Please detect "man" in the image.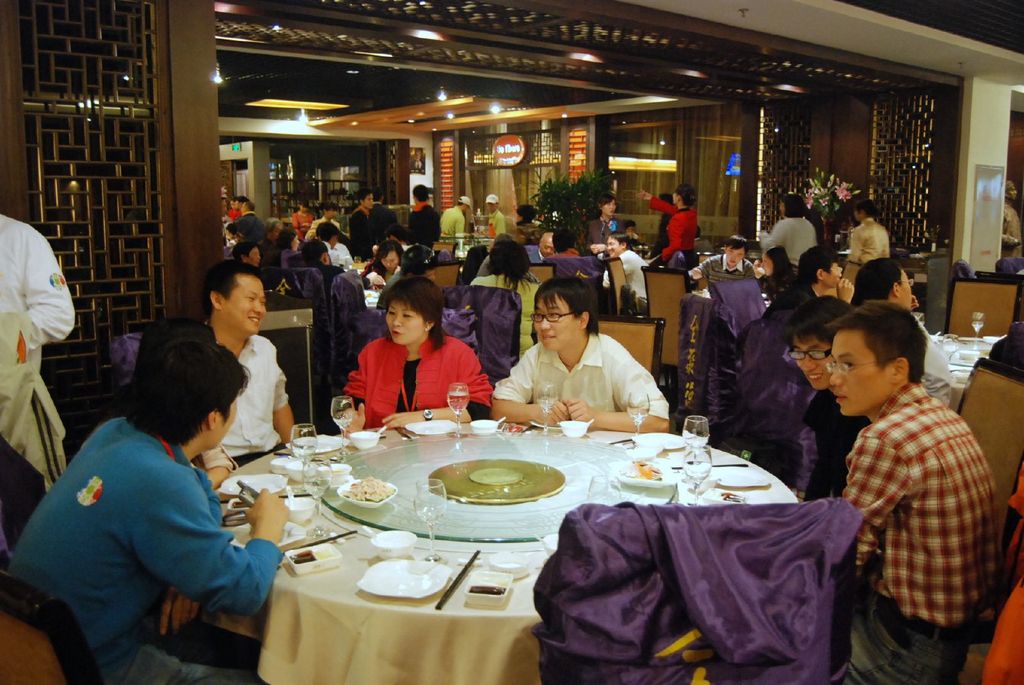
<box>690,234,756,292</box>.
